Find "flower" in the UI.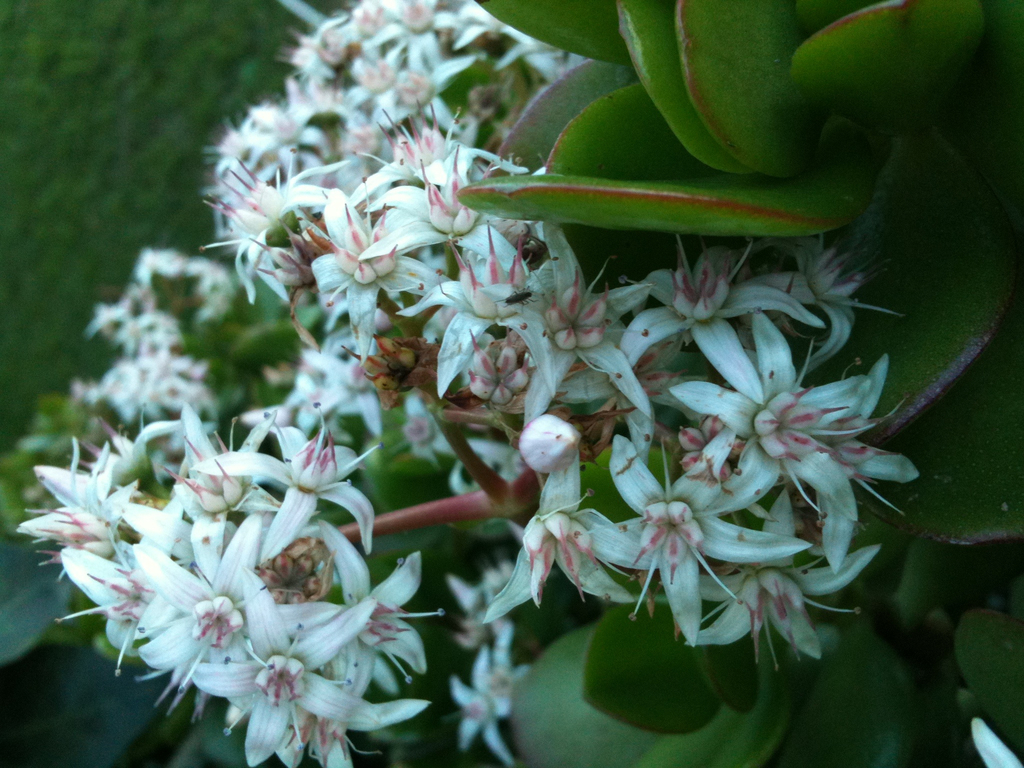
UI element at 132, 512, 333, 723.
